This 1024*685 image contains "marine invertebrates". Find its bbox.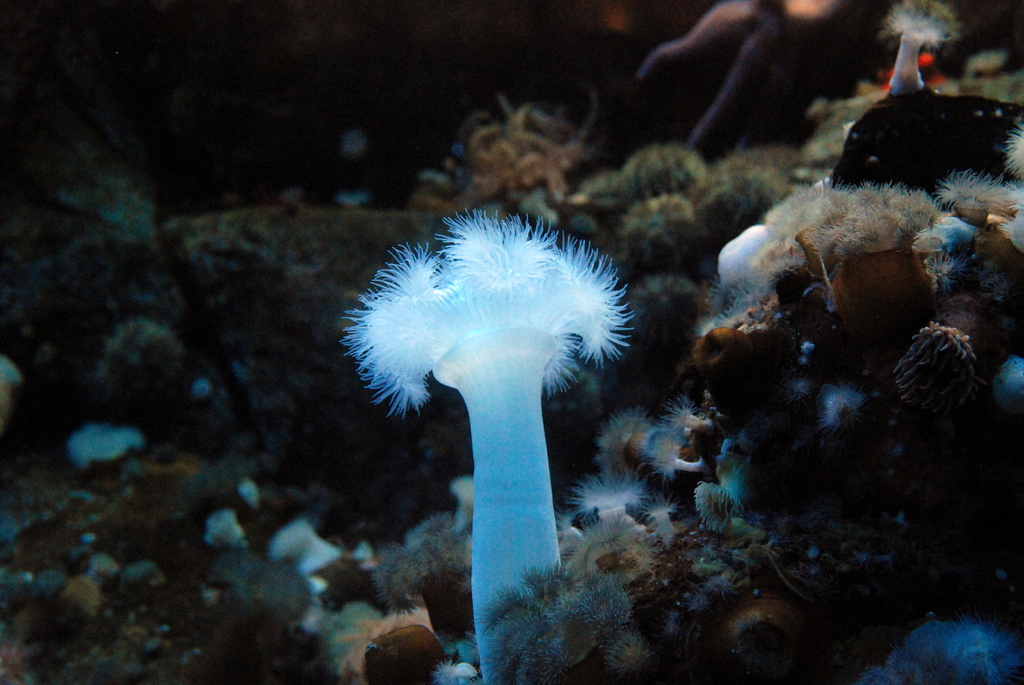
(467,557,633,684).
